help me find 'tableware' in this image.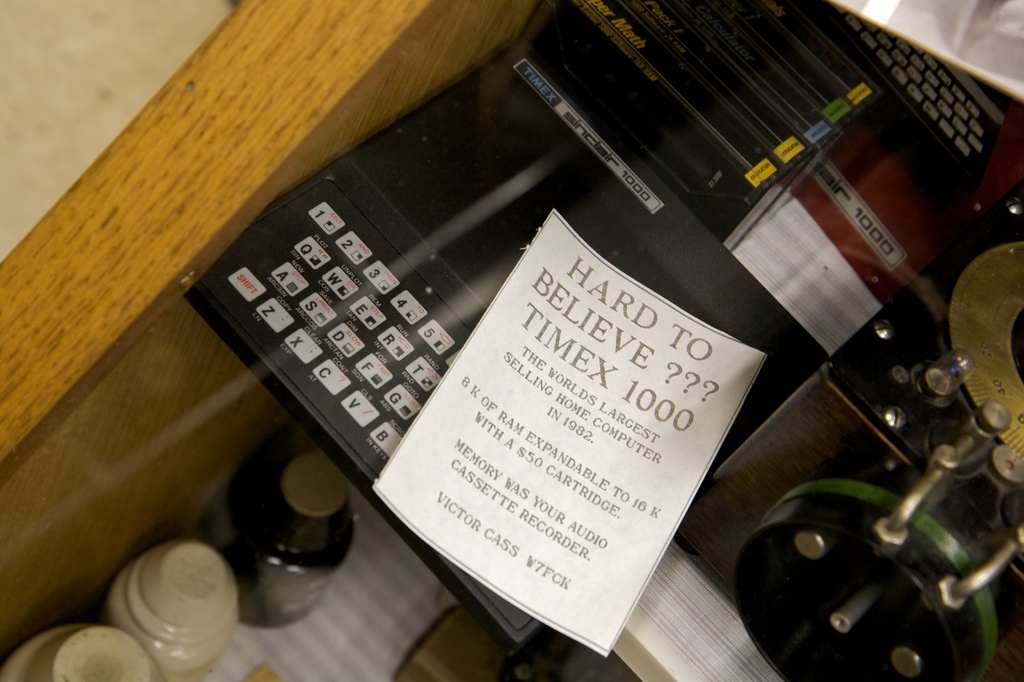
Found it: bbox=(0, 620, 164, 681).
